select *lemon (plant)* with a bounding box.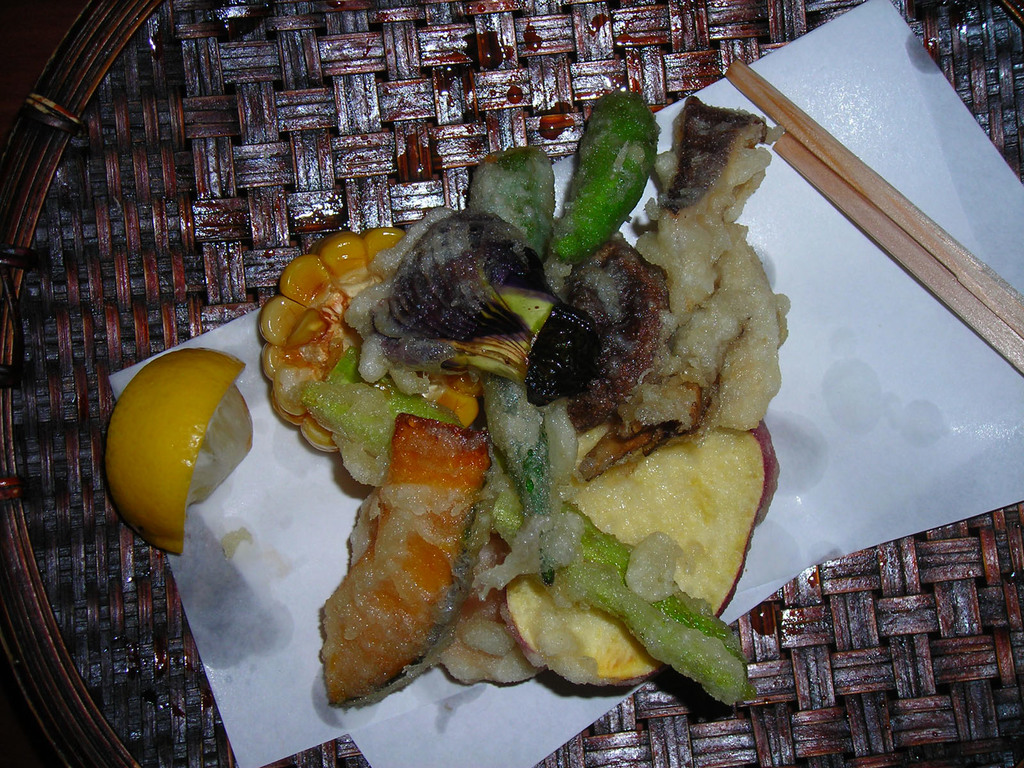
Rect(106, 347, 250, 557).
